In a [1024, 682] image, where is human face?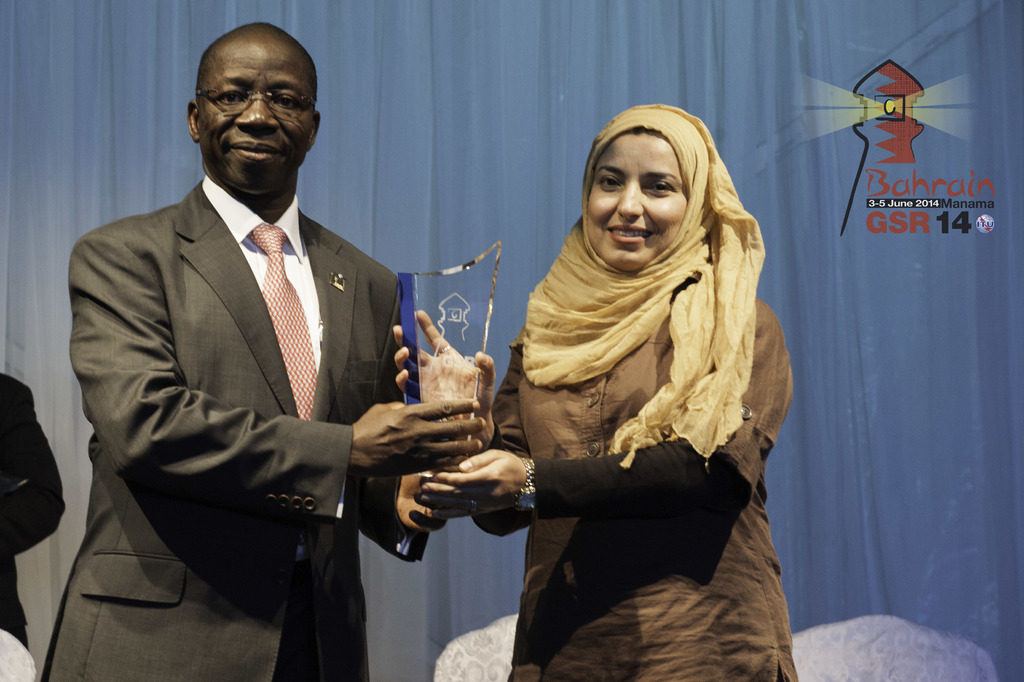
region(579, 129, 691, 274).
